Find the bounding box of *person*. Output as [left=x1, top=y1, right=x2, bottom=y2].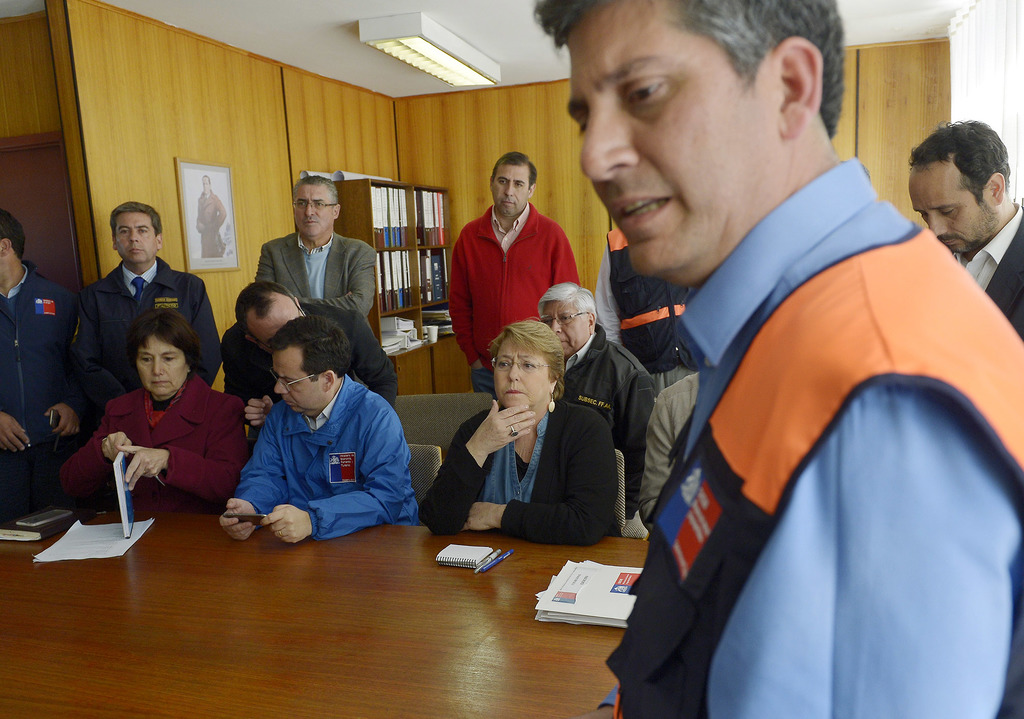
[left=215, top=280, right=399, bottom=452].
